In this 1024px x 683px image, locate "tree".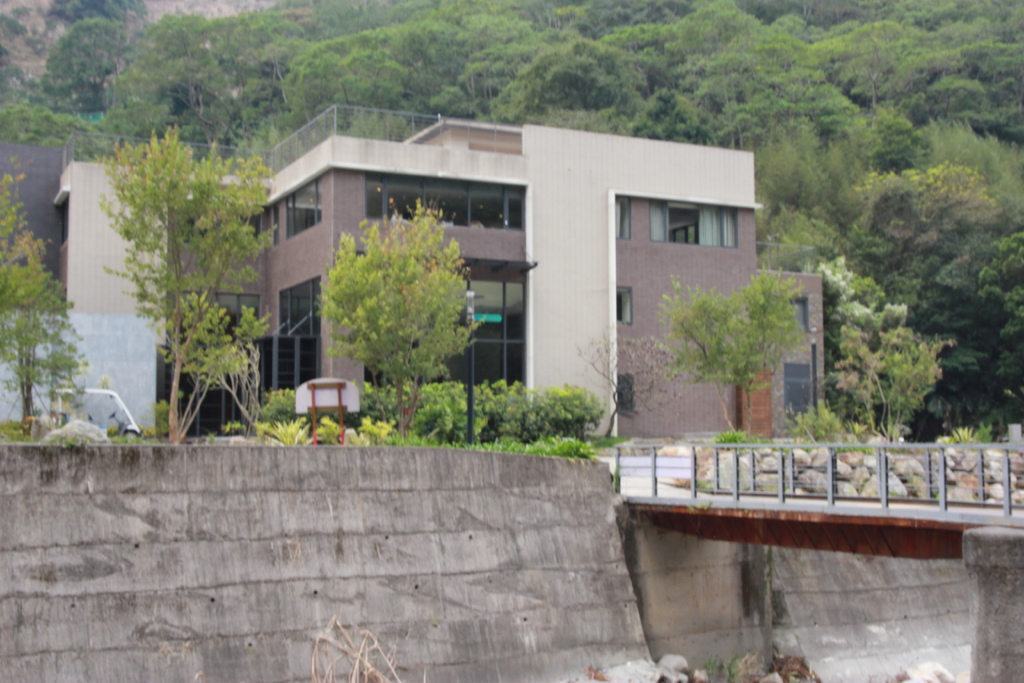
Bounding box: (left=316, top=190, right=476, bottom=406).
